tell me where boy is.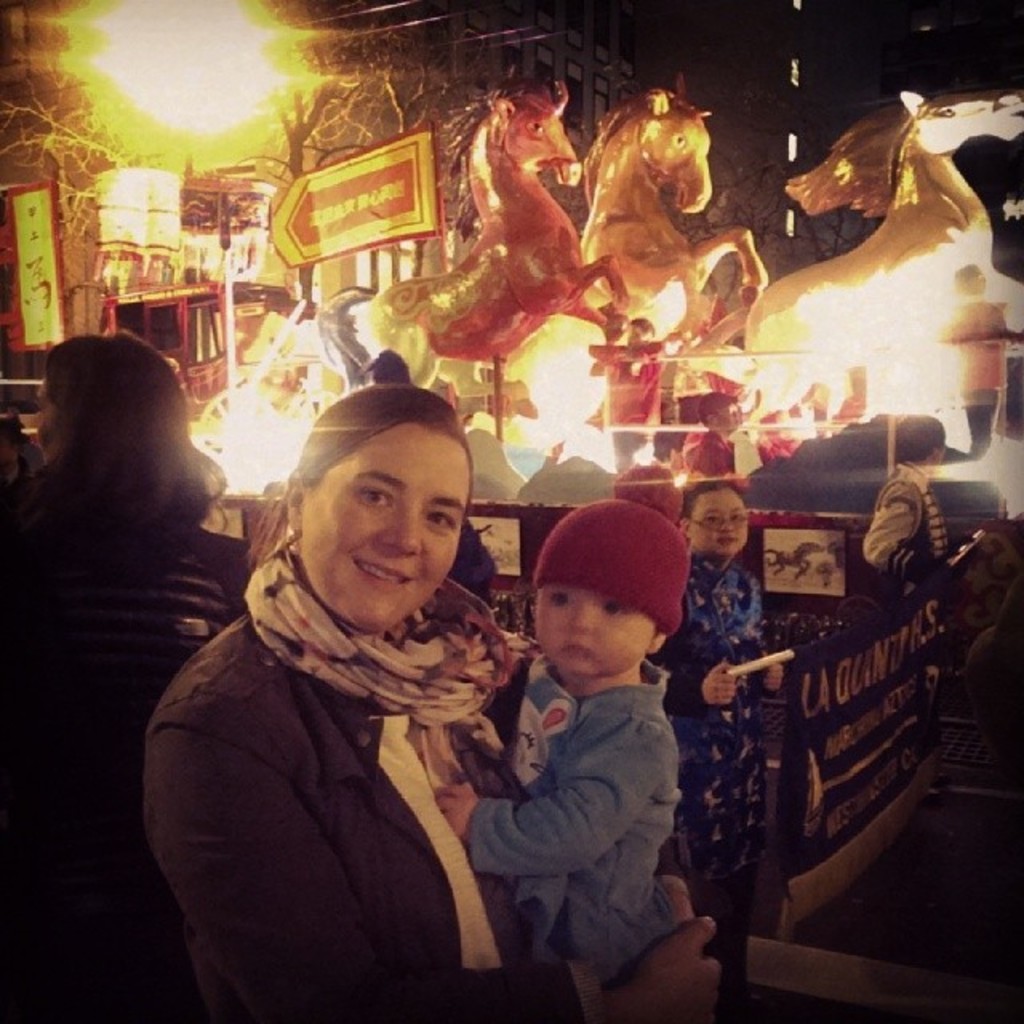
boy is at left=430, top=496, right=690, bottom=994.
